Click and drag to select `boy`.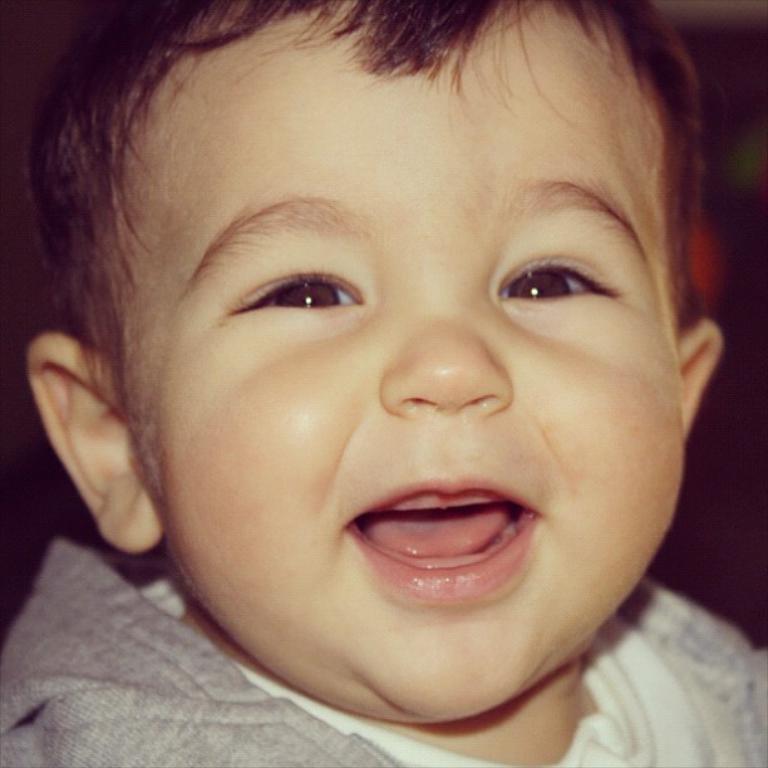
Selection: Rect(0, 0, 767, 767).
